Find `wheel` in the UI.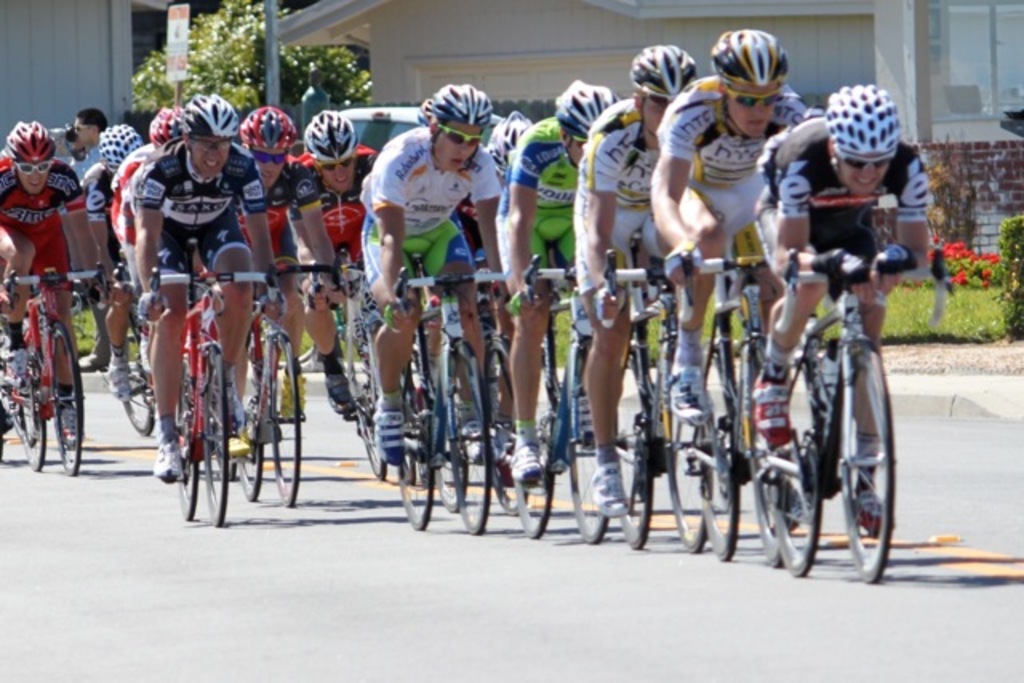
UI element at <box>696,368,742,555</box>.
